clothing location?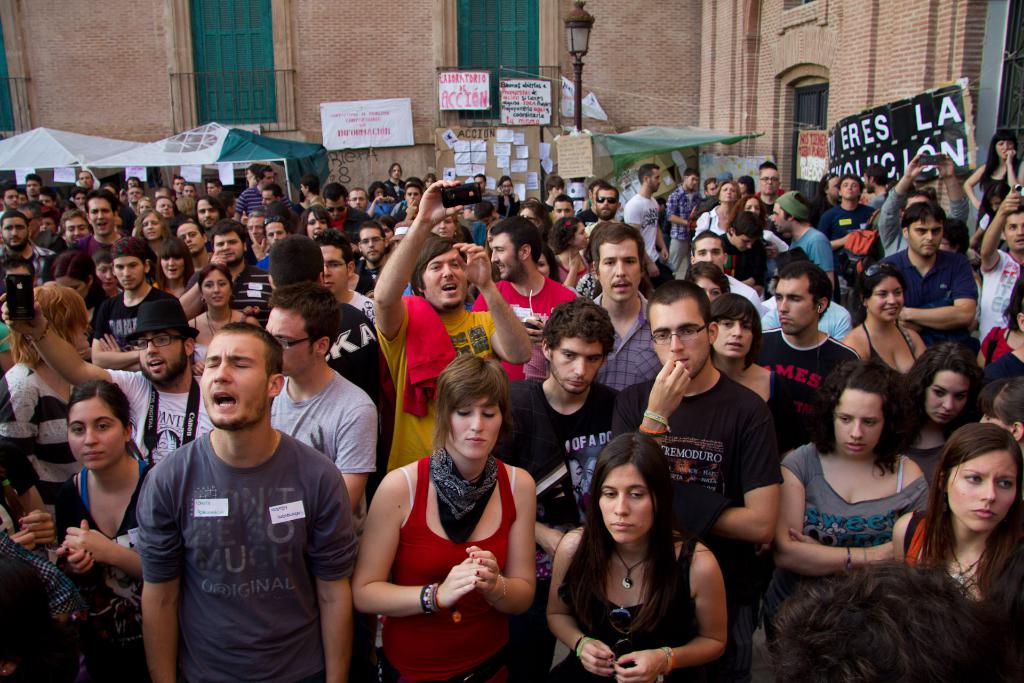
bbox(863, 321, 925, 422)
